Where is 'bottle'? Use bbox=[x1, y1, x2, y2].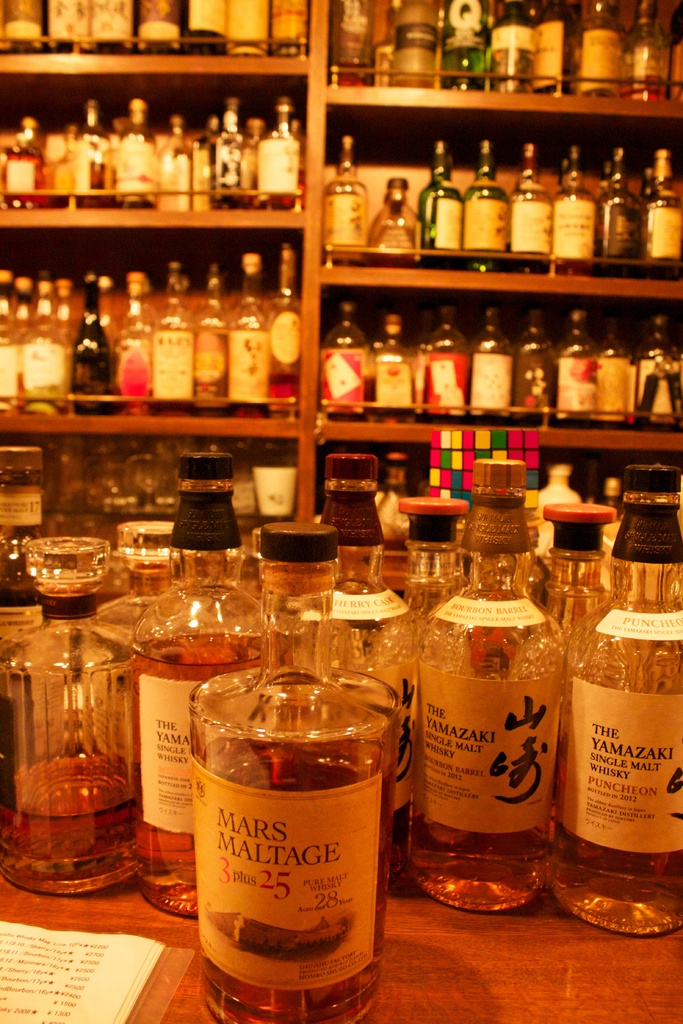
bbox=[0, 264, 26, 420].
